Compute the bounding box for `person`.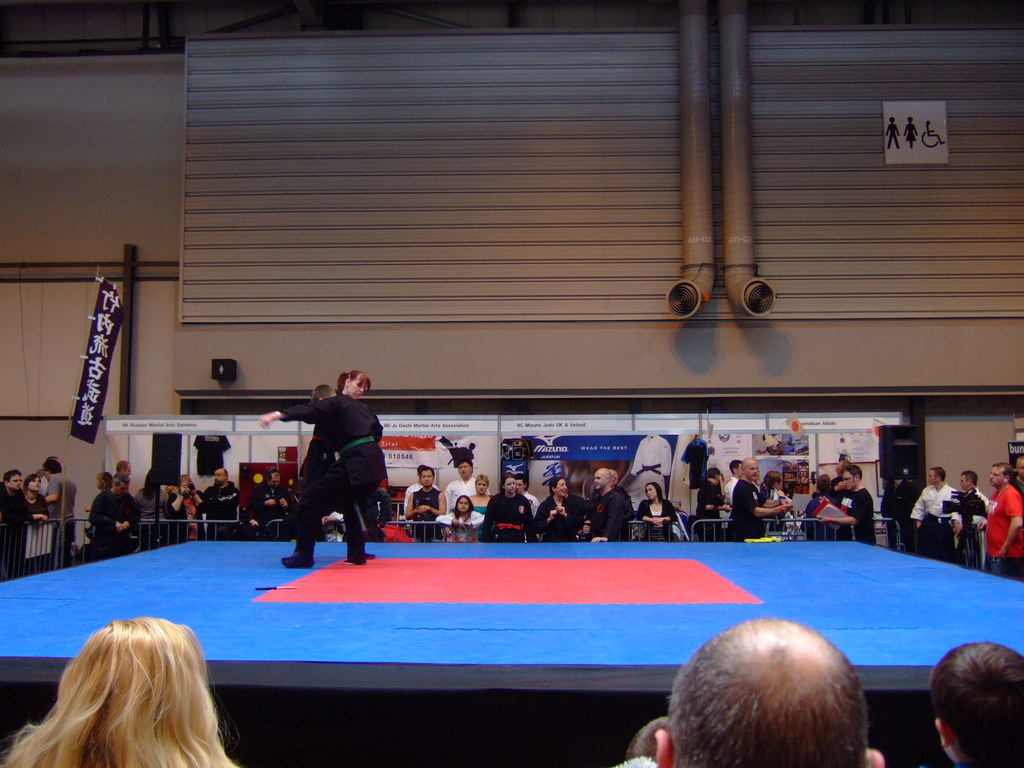
left=977, top=460, right=1023, bottom=569.
